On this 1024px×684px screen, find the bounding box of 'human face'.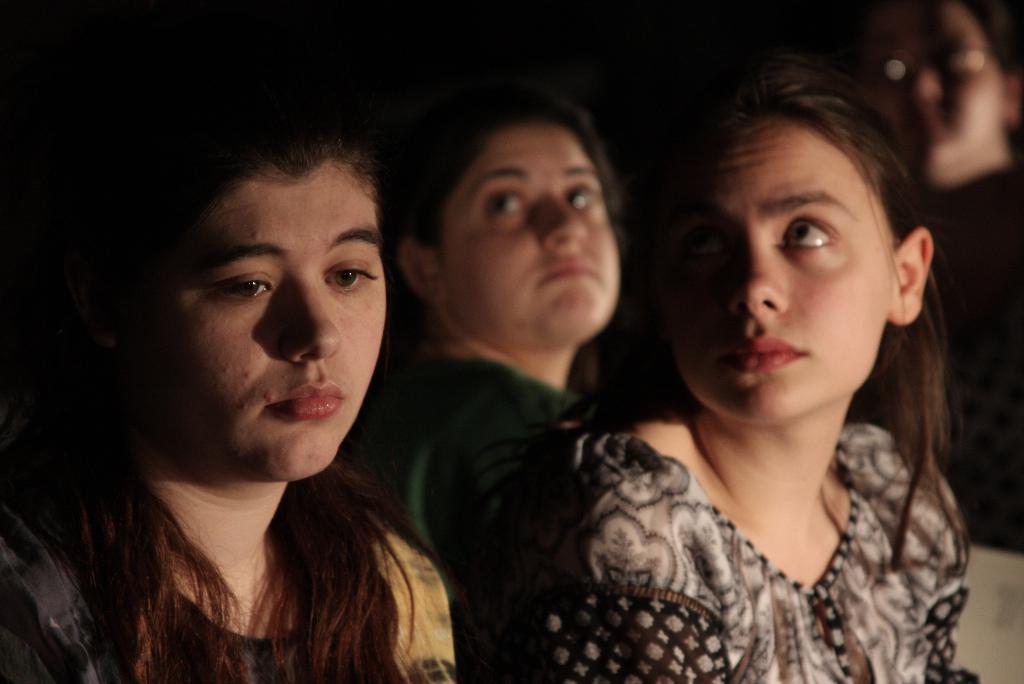
Bounding box: left=173, top=164, right=390, bottom=482.
